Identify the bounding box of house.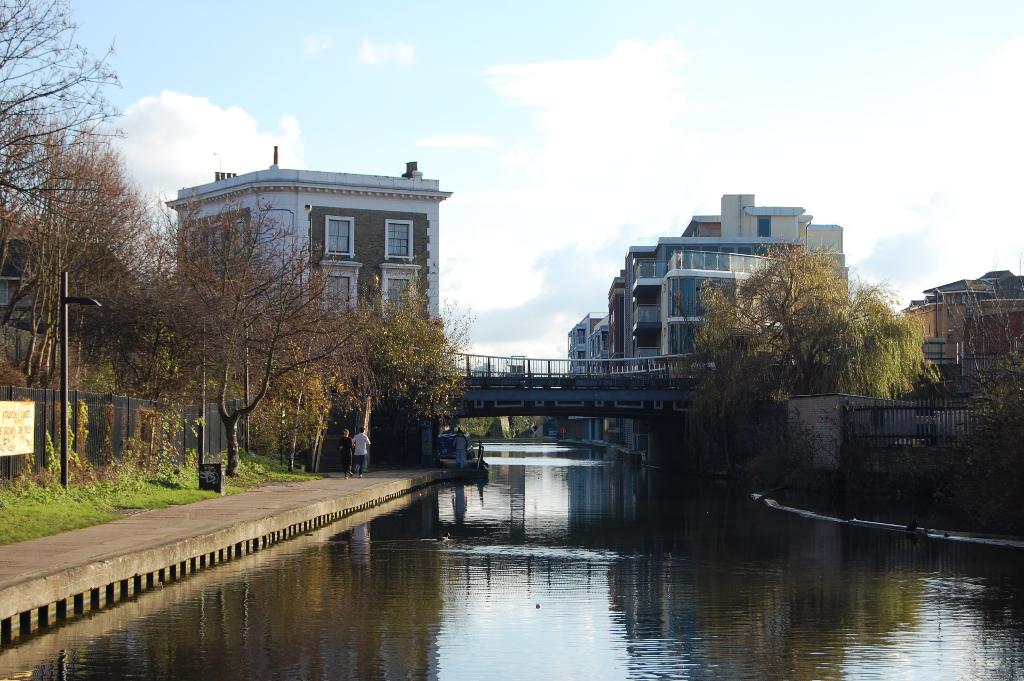
detection(161, 143, 464, 458).
